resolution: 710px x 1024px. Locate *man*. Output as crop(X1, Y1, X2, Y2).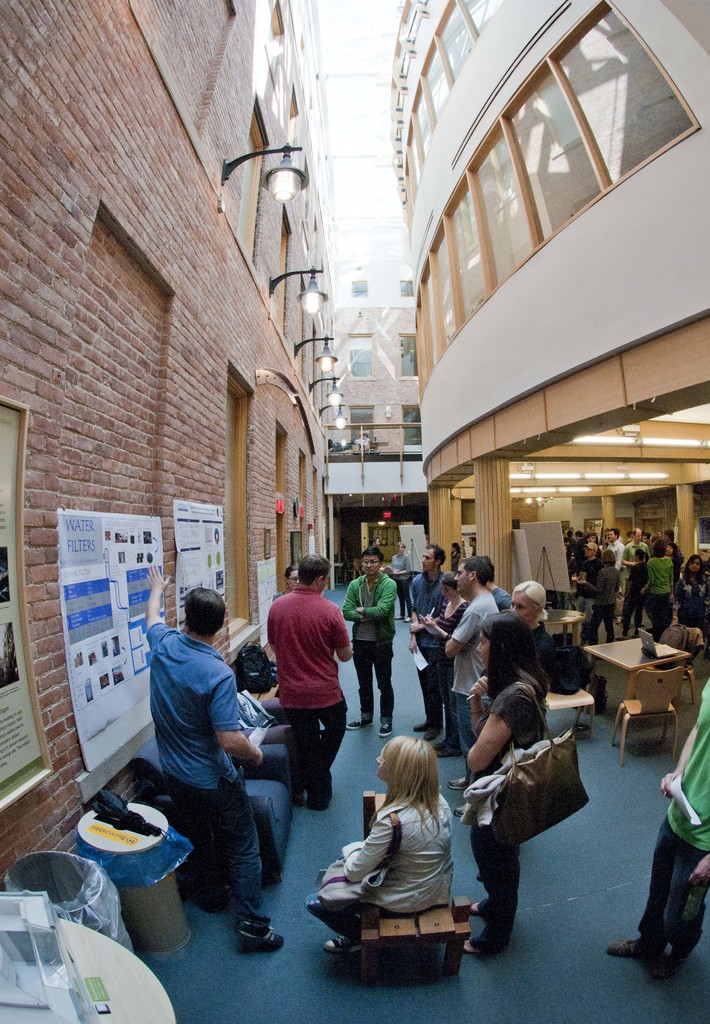
crop(624, 526, 645, 563).
